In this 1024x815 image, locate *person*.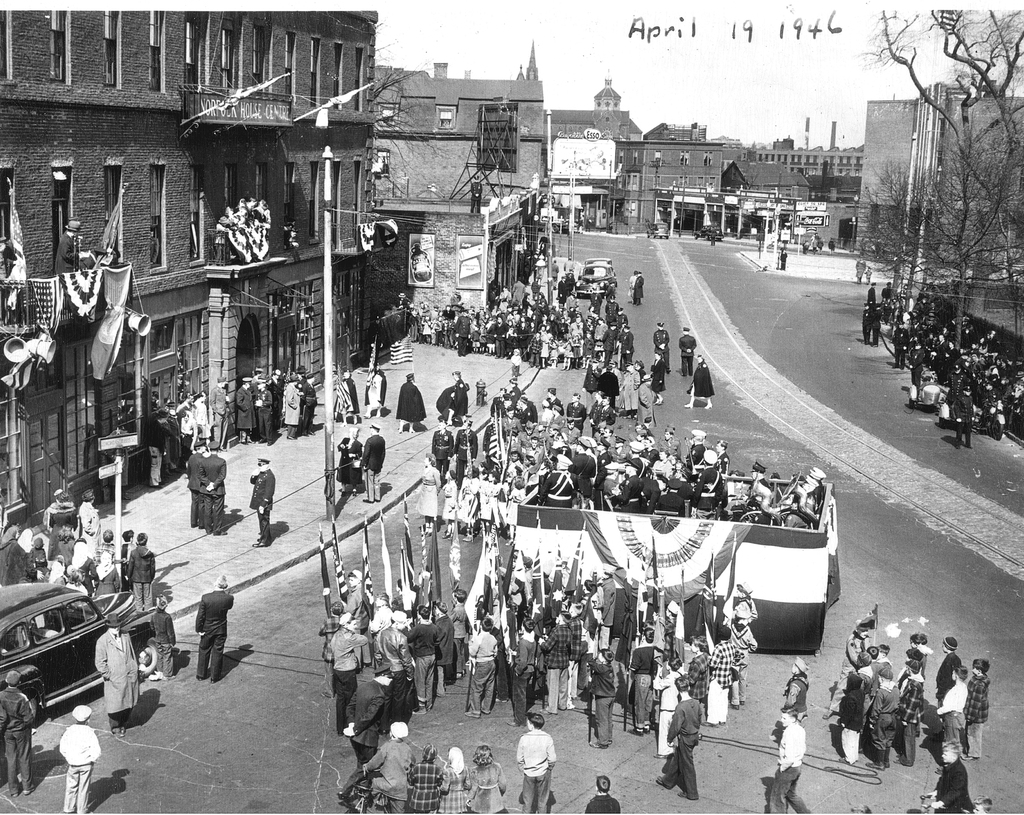
Bounding box: 338/437/363/503.
